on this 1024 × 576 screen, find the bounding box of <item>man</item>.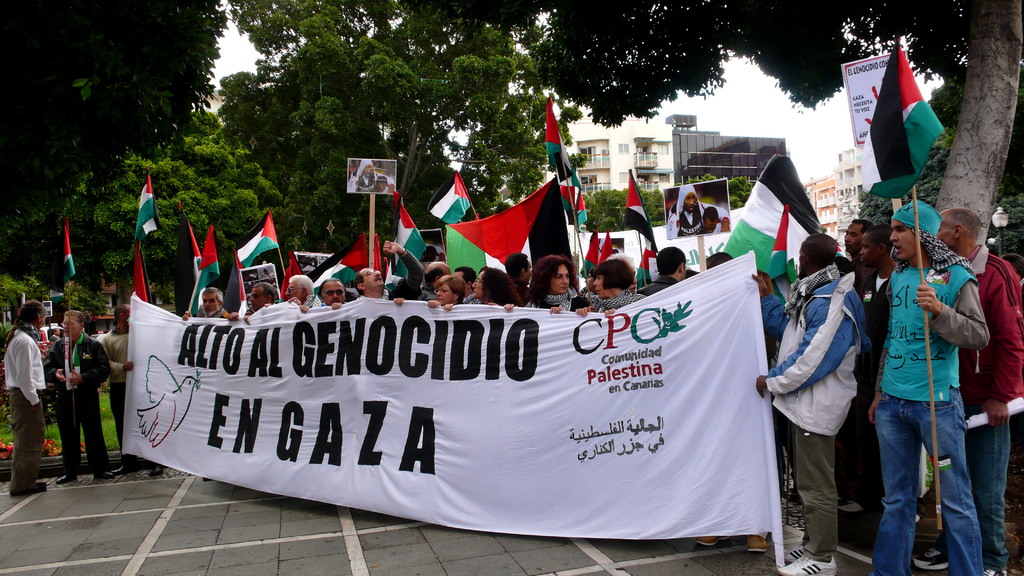
Bounding box: locate(177, 285, 237, 324).
